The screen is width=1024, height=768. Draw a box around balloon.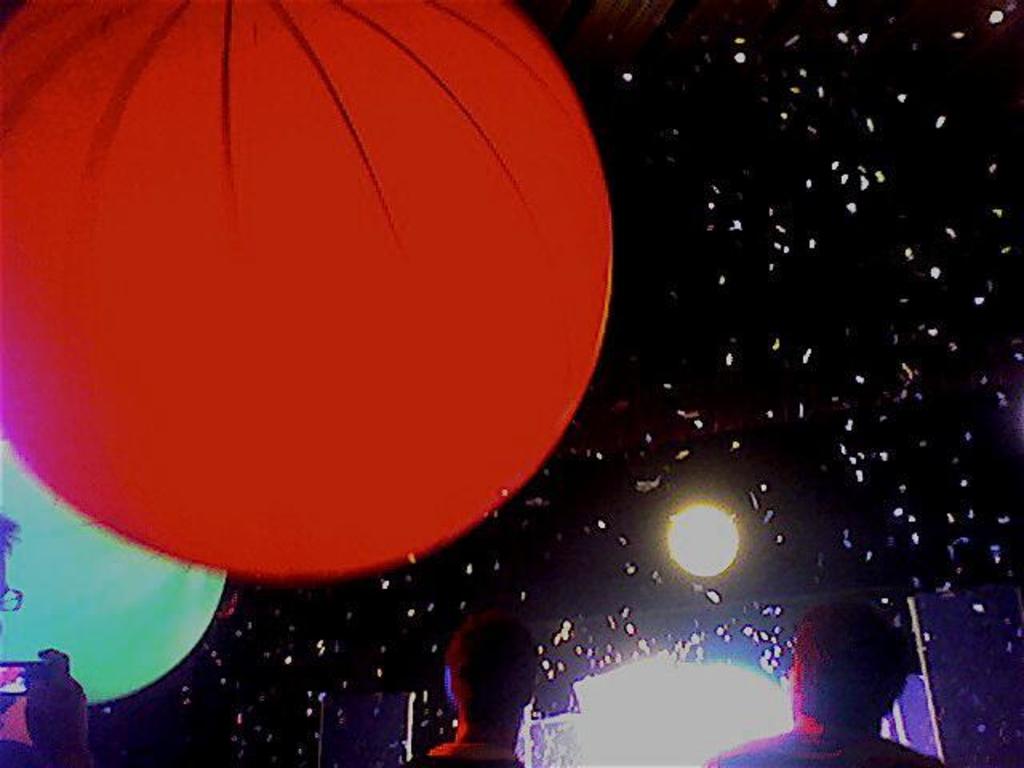
box=[0, 0, 614, 582].
